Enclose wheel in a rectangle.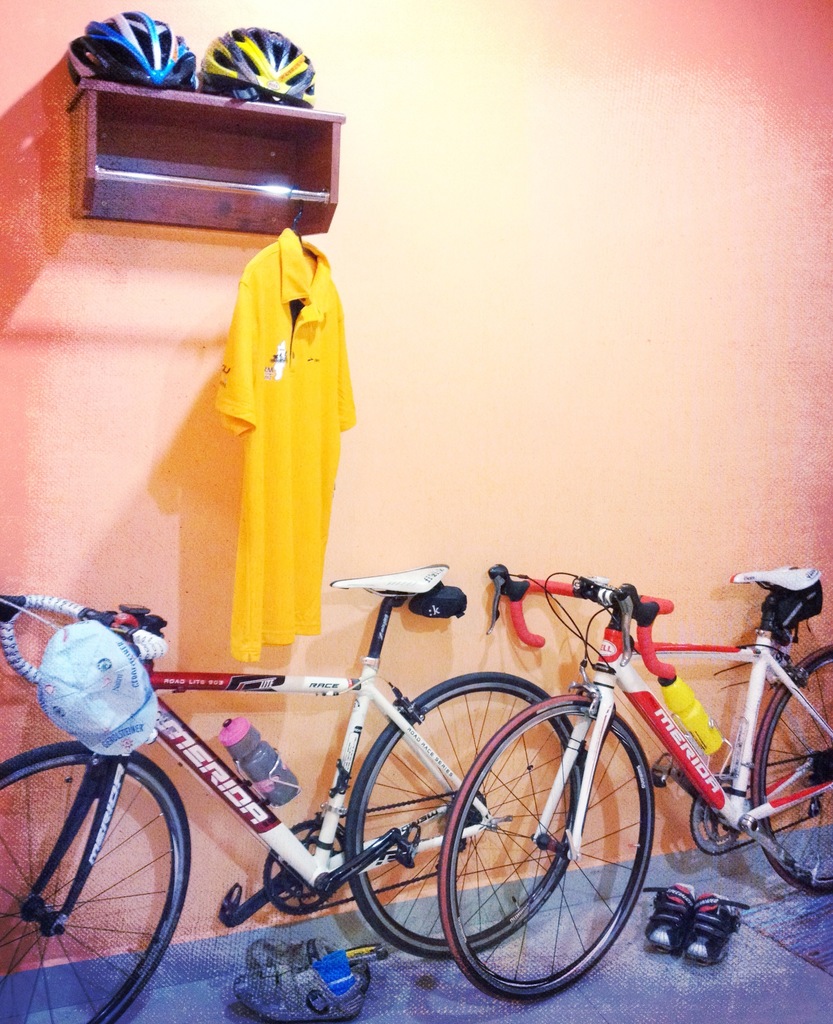
l=344, t=671, r=582, b=960.
